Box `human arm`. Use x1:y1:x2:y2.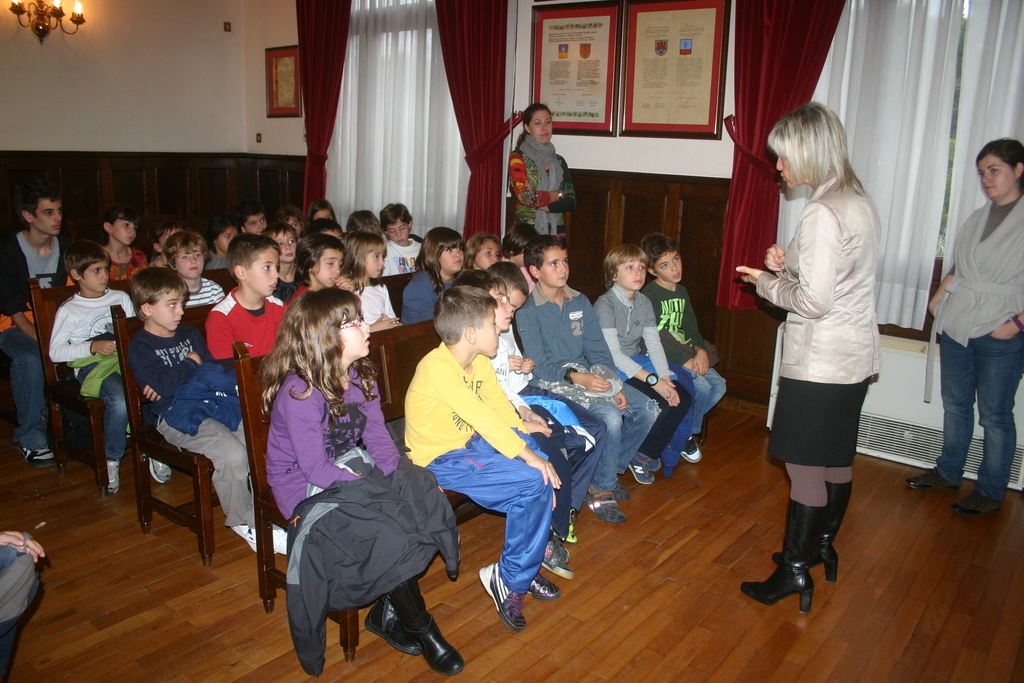
335:270:358:295.
